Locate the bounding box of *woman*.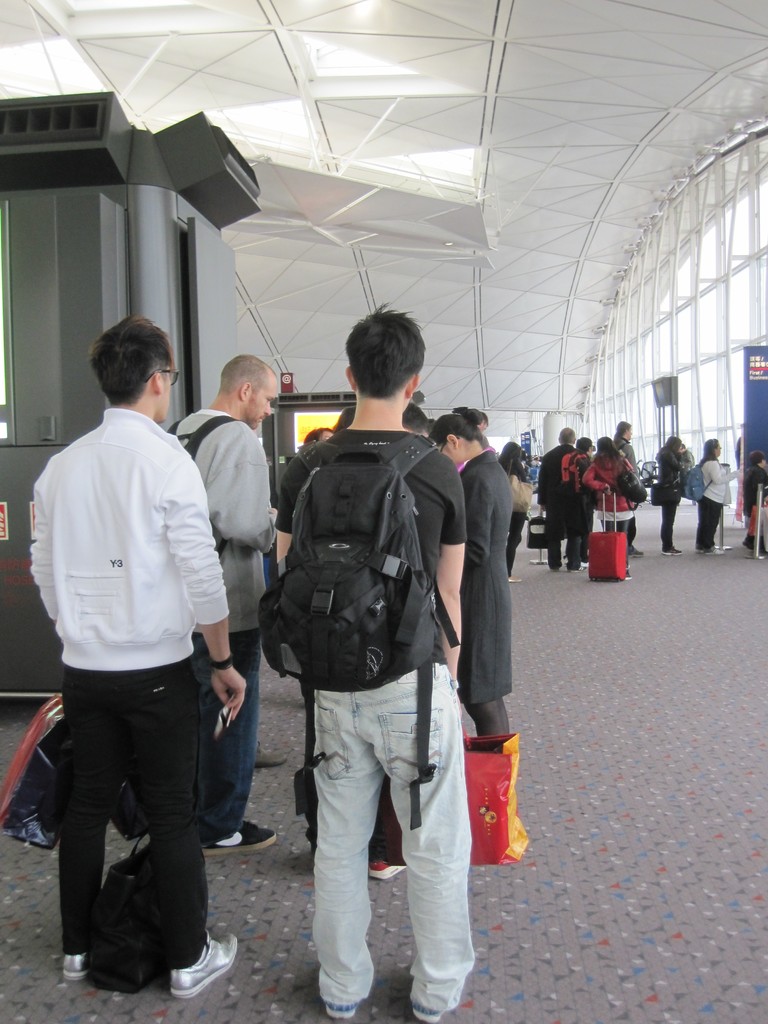
Bounding box: detection(693, 438, 737, 560).
